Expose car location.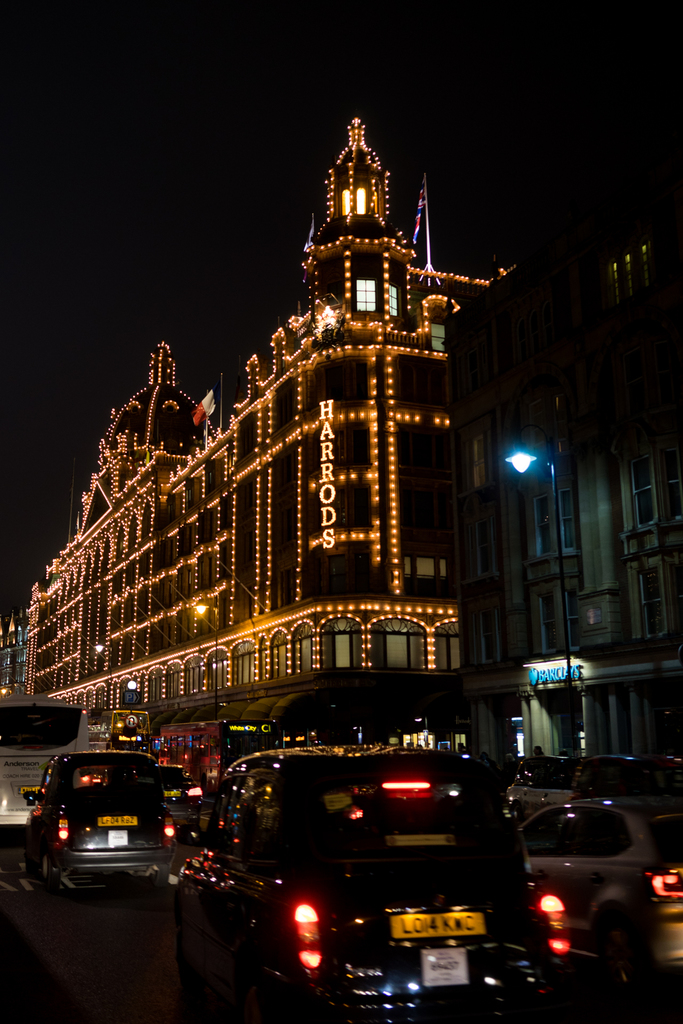
Exposed at [left=506, top=753, right=579, bottom=818].
